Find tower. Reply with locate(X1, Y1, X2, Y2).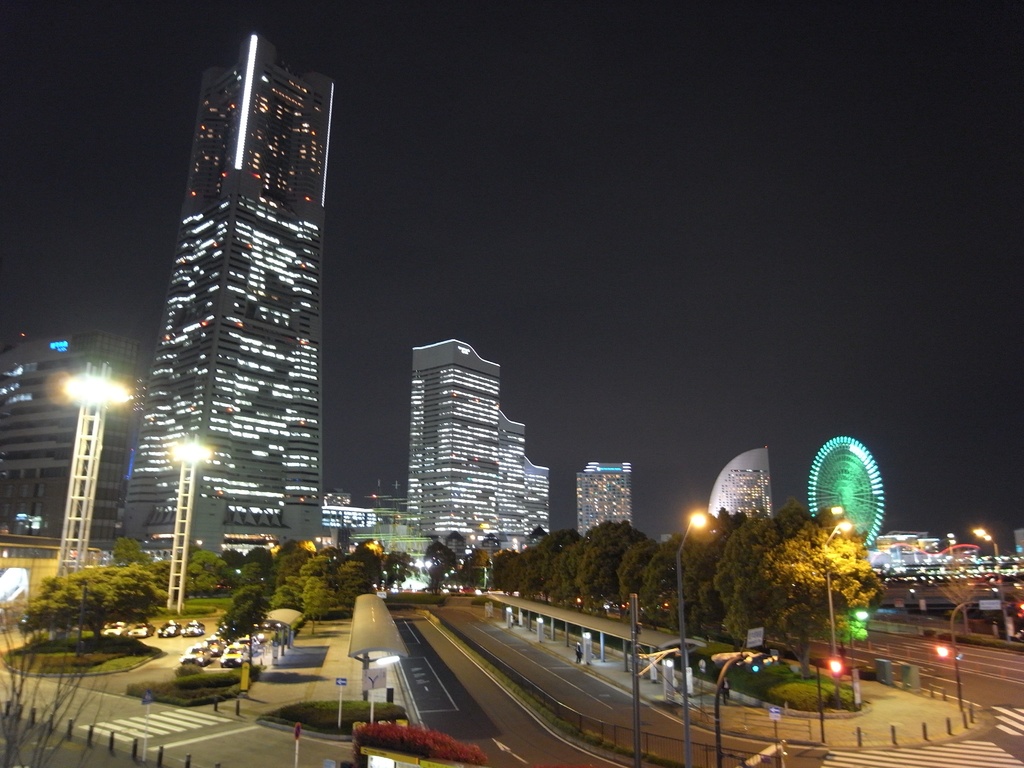
locate(404, 335, 547, 564).
